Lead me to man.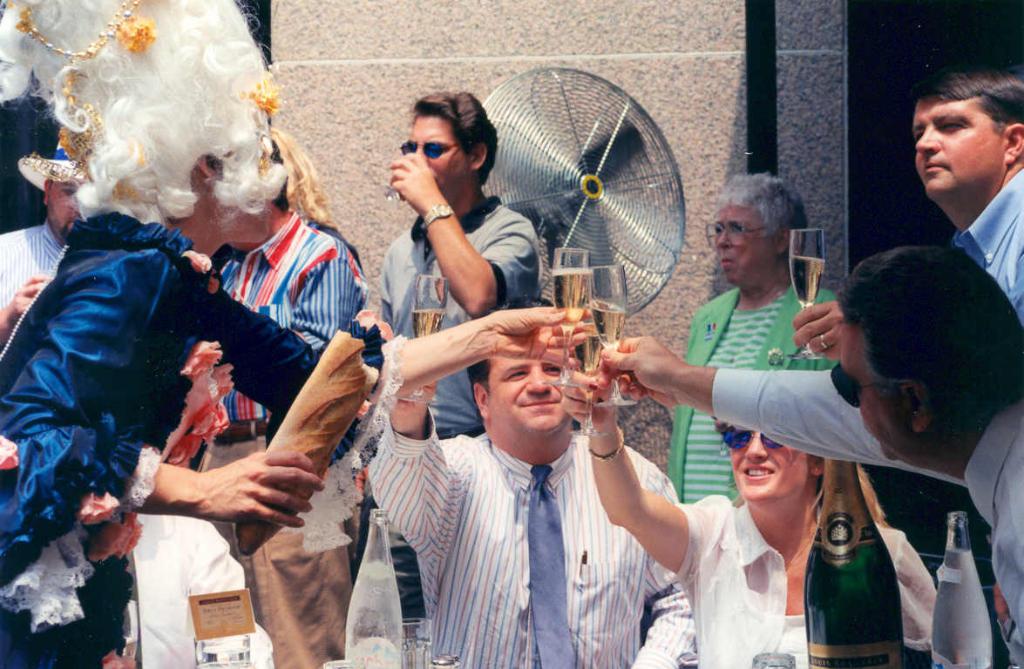
Lead to 147 127 372 665.
